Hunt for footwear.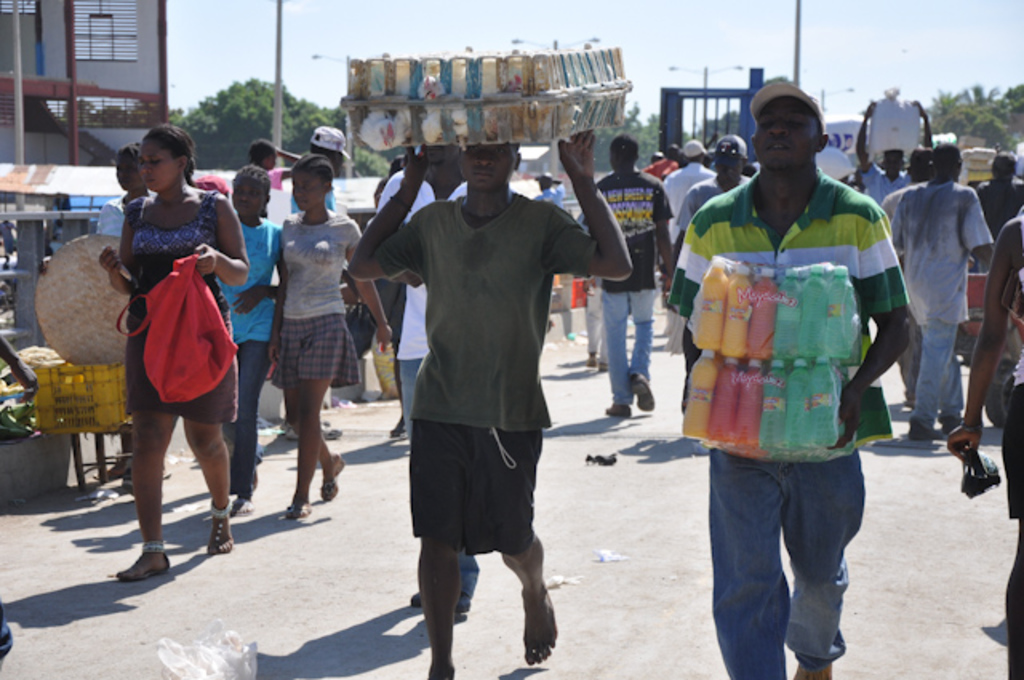
Hunted down at x1=235 y1=494 x2=254 y2=515.
